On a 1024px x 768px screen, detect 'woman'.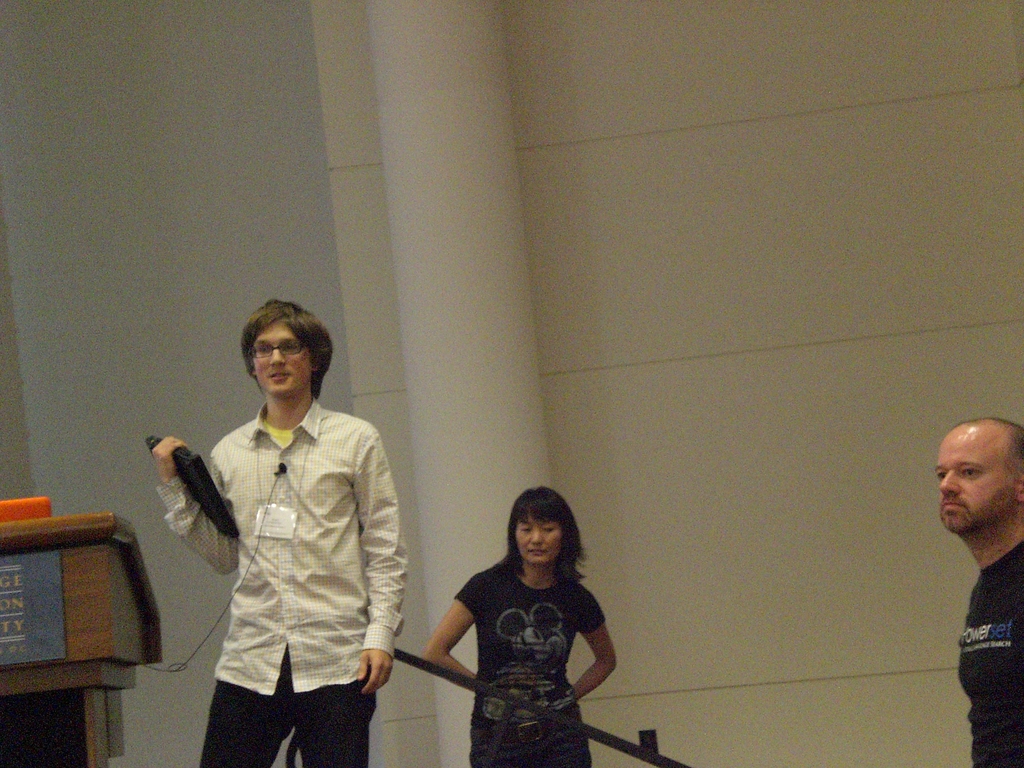
pyautogui.locateOnScreen(414, 483, 628, 761).
